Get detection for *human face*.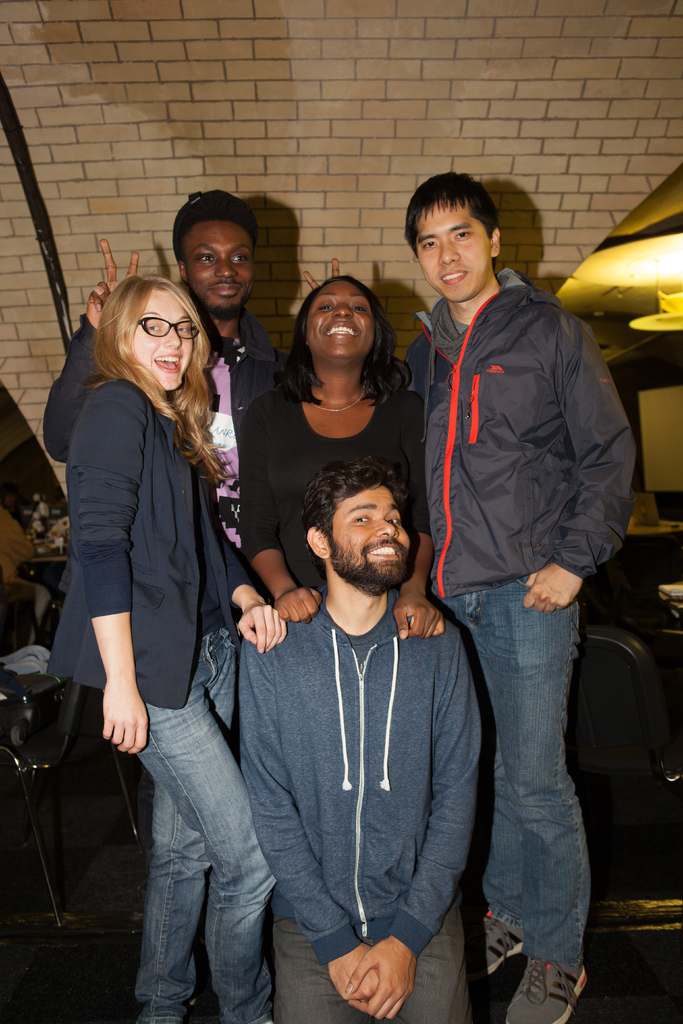
Detection: crop(129, 285, 194, 390).
